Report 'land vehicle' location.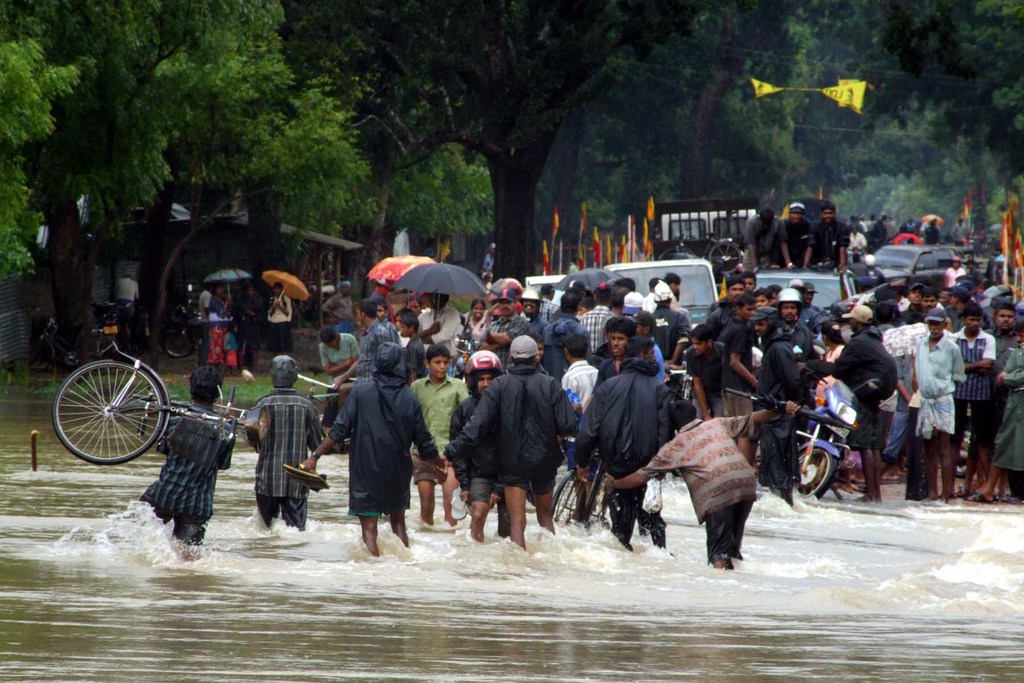
Report: [668,363,696,401].
